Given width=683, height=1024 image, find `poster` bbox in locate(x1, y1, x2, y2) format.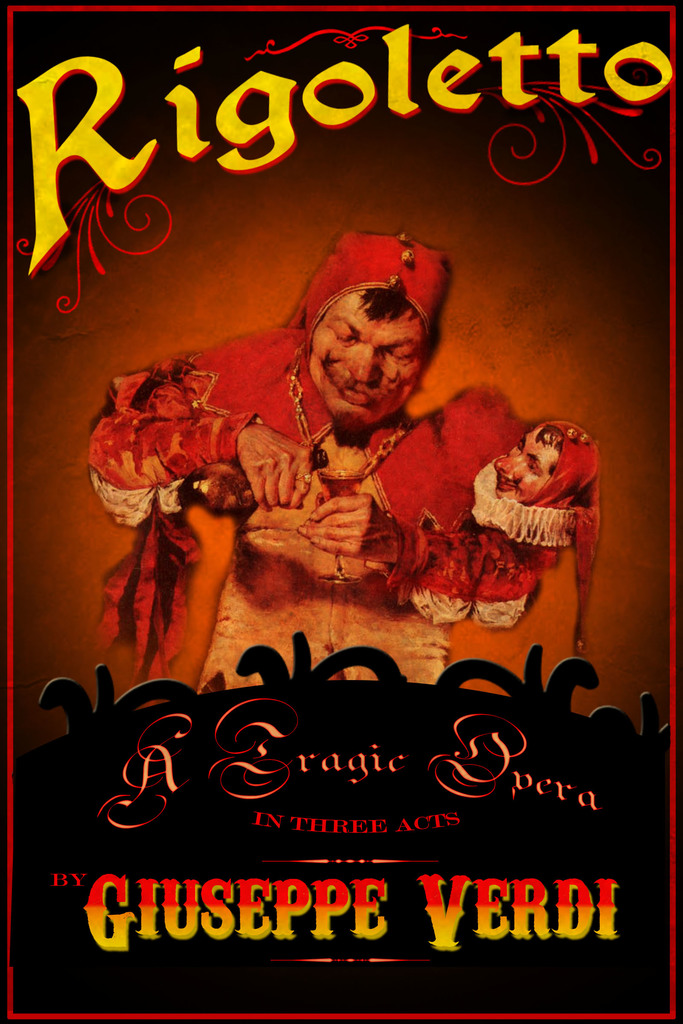
locate(0, 0, 682, 1023).
